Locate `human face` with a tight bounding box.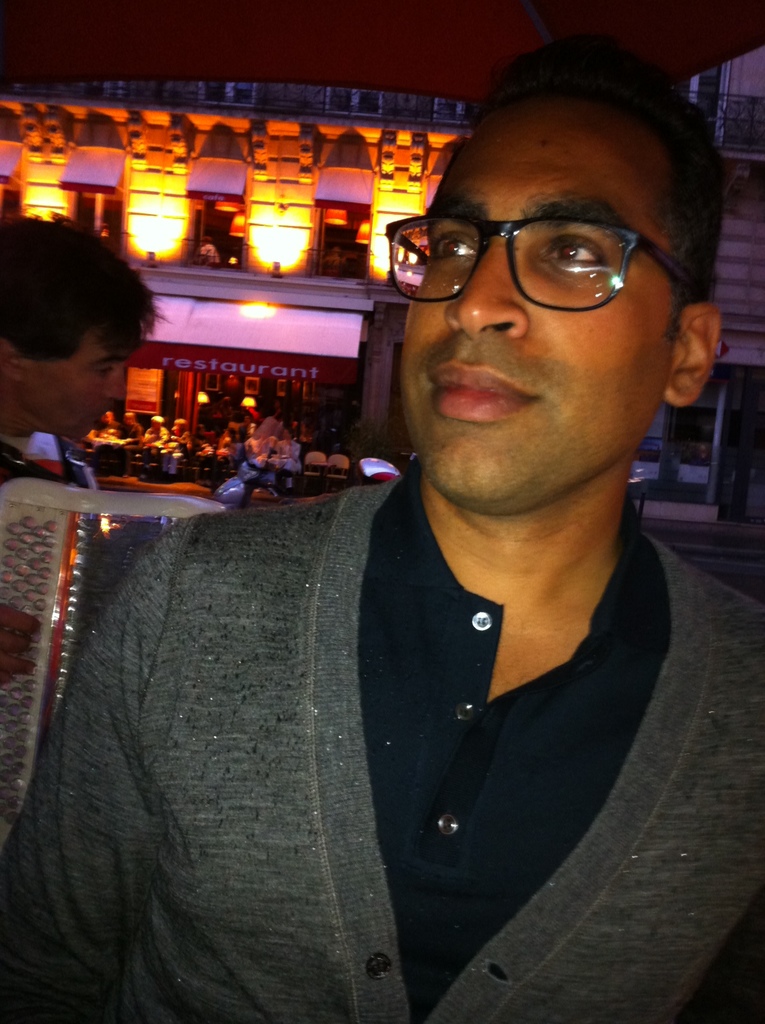
box=[405, 108, 677, 504].
